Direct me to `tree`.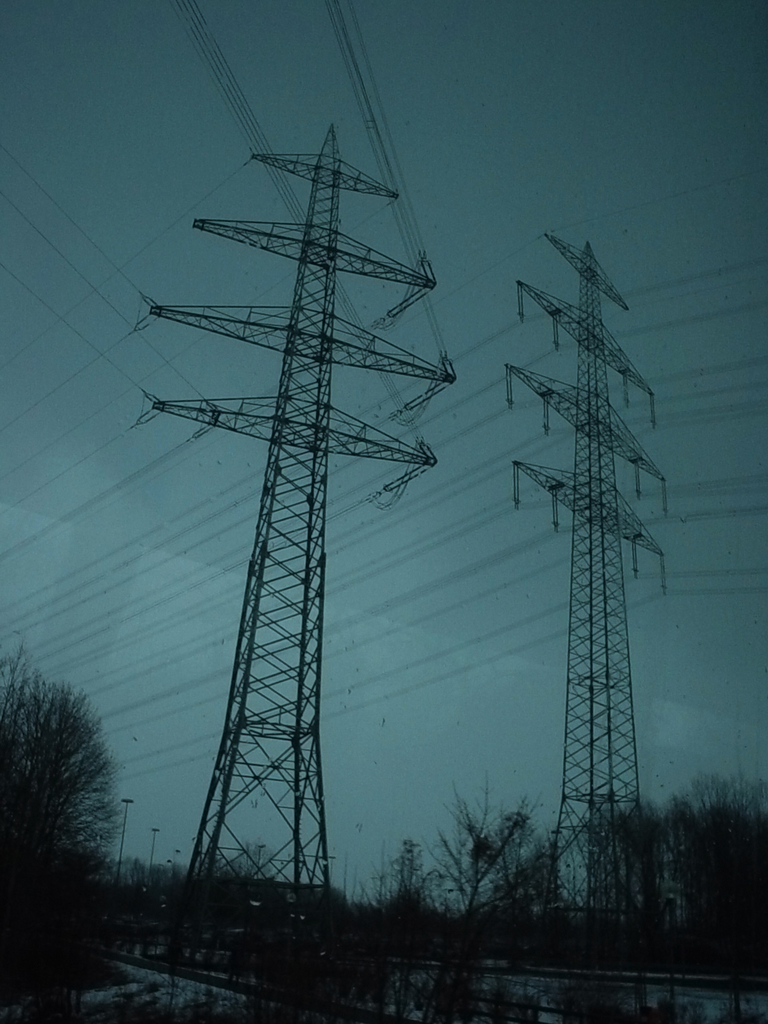
Direction: {"x1": 3, "y1": 649, "x2": 135, "y2": 917}.
